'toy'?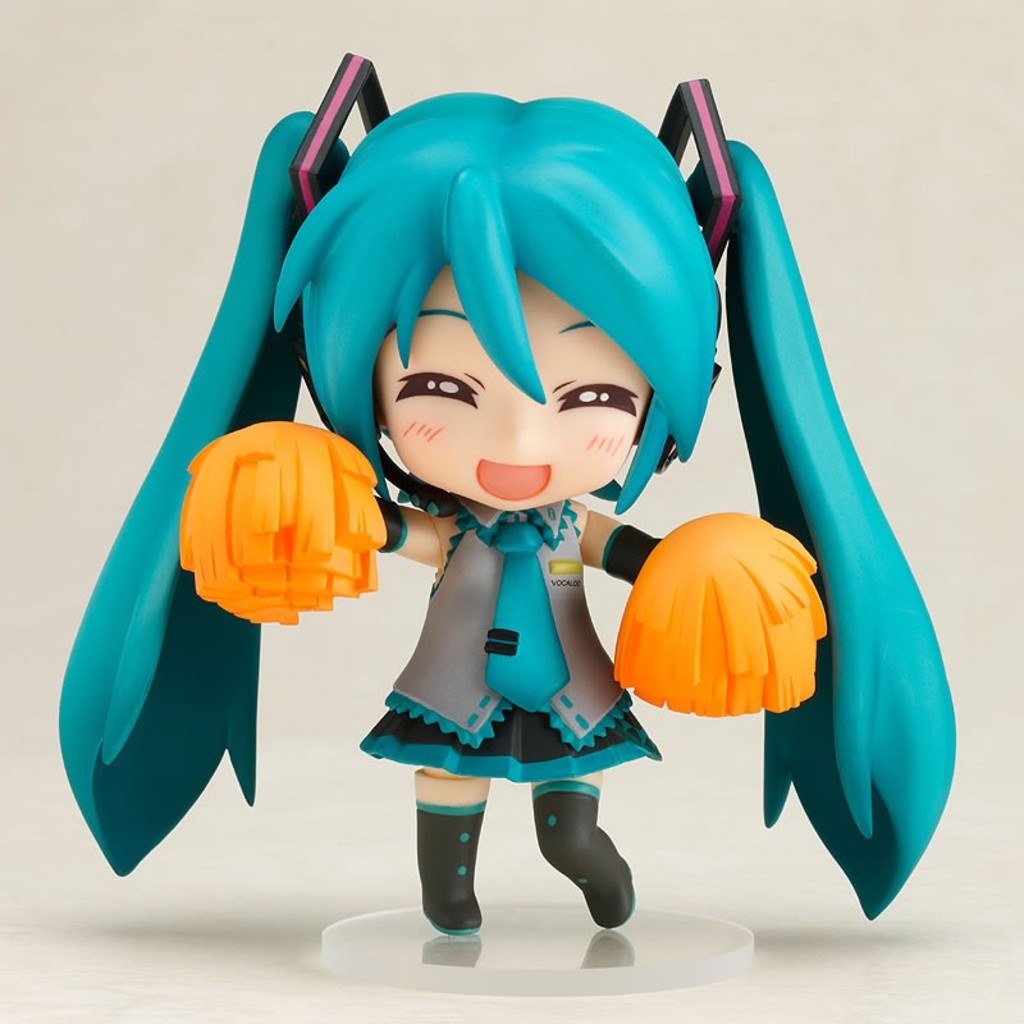
[left=58, top=51, right=957, bottom=936]
